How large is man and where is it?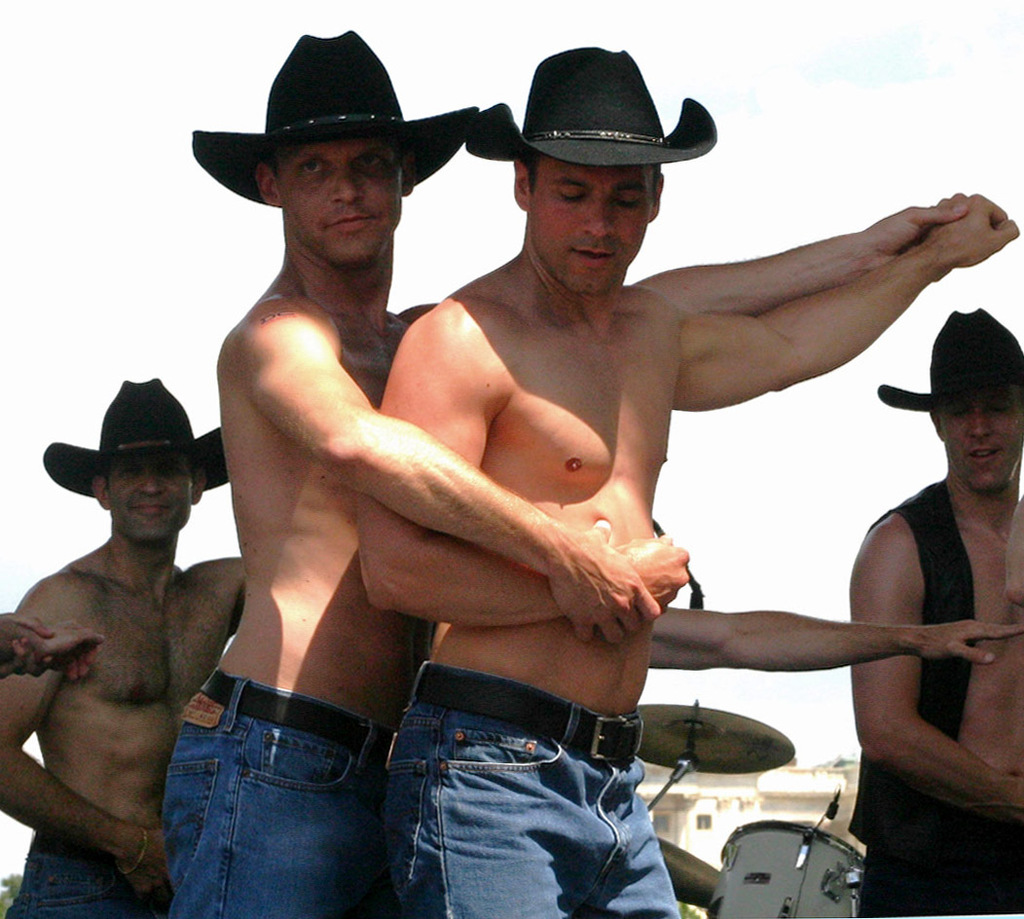
Bounding box: [x1=848, y1=316, x2=1023, y2=918].
